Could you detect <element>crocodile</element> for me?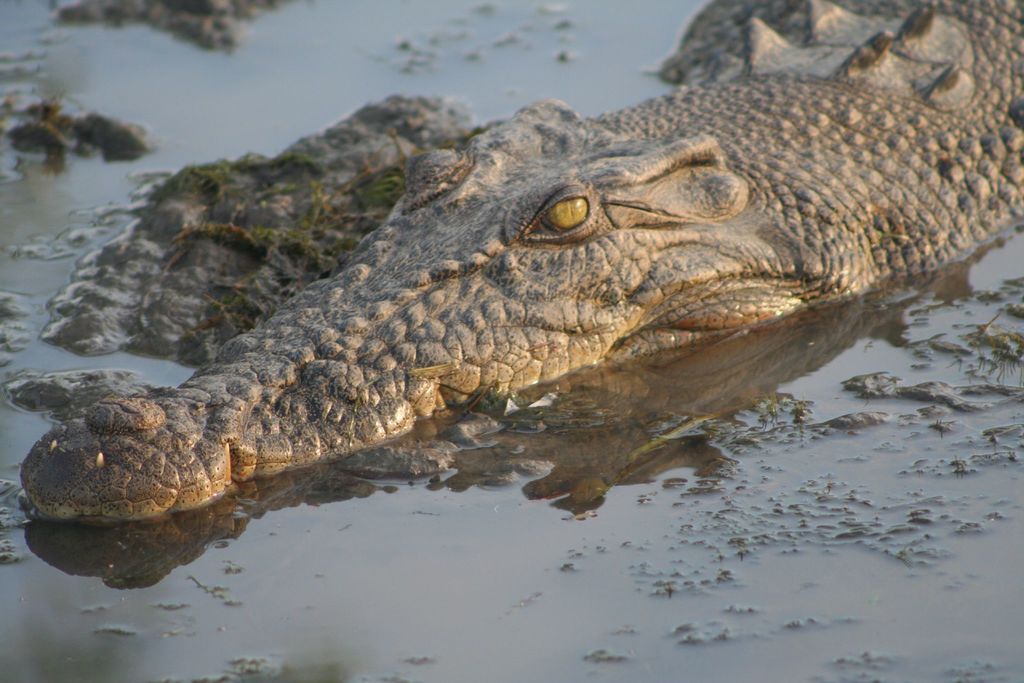
Detection result: (24, 0, 1023, 519).
